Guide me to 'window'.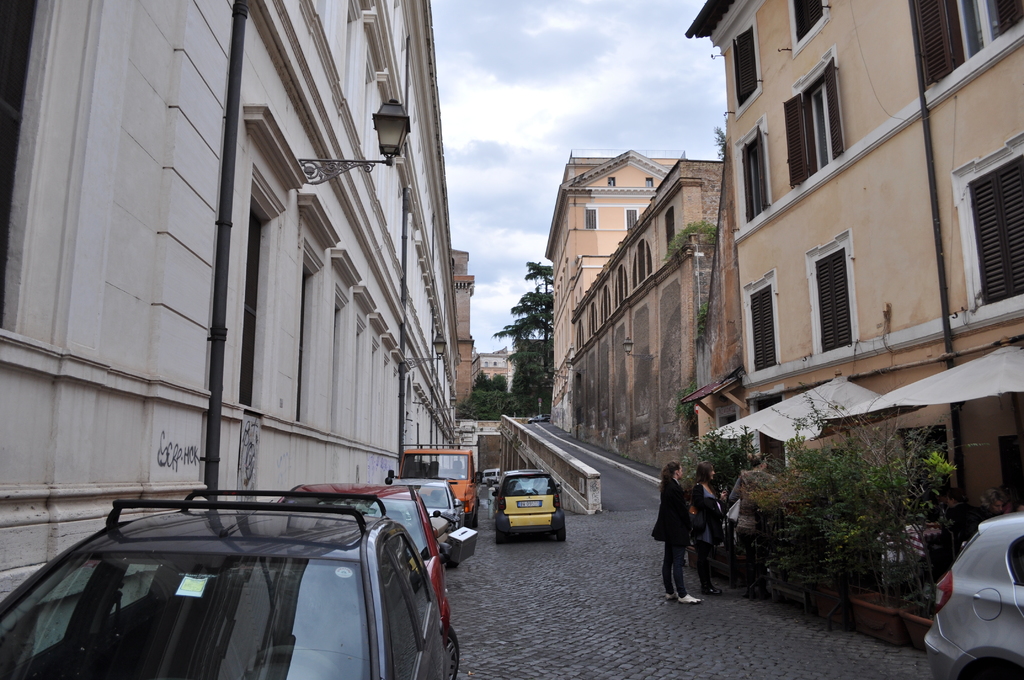
Guidance: pyautogui.locateOnScreen(781, 51, 841, 175).
